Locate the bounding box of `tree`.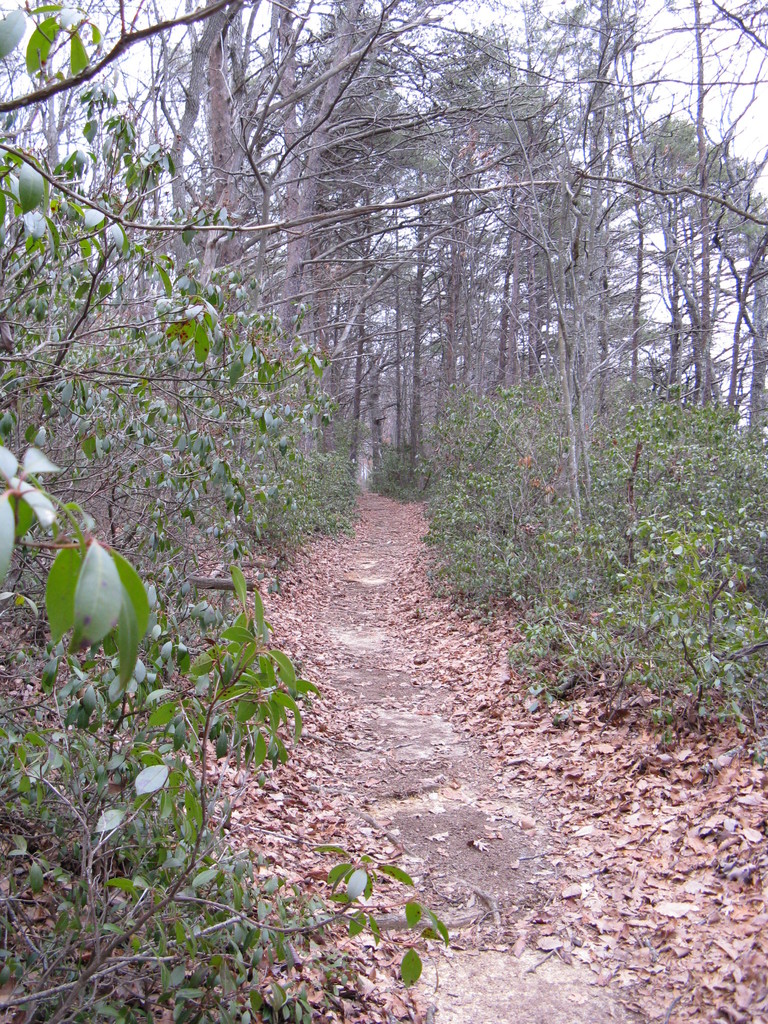
Bounding box: x1=150, y1=0, x2=442, y2=471.
